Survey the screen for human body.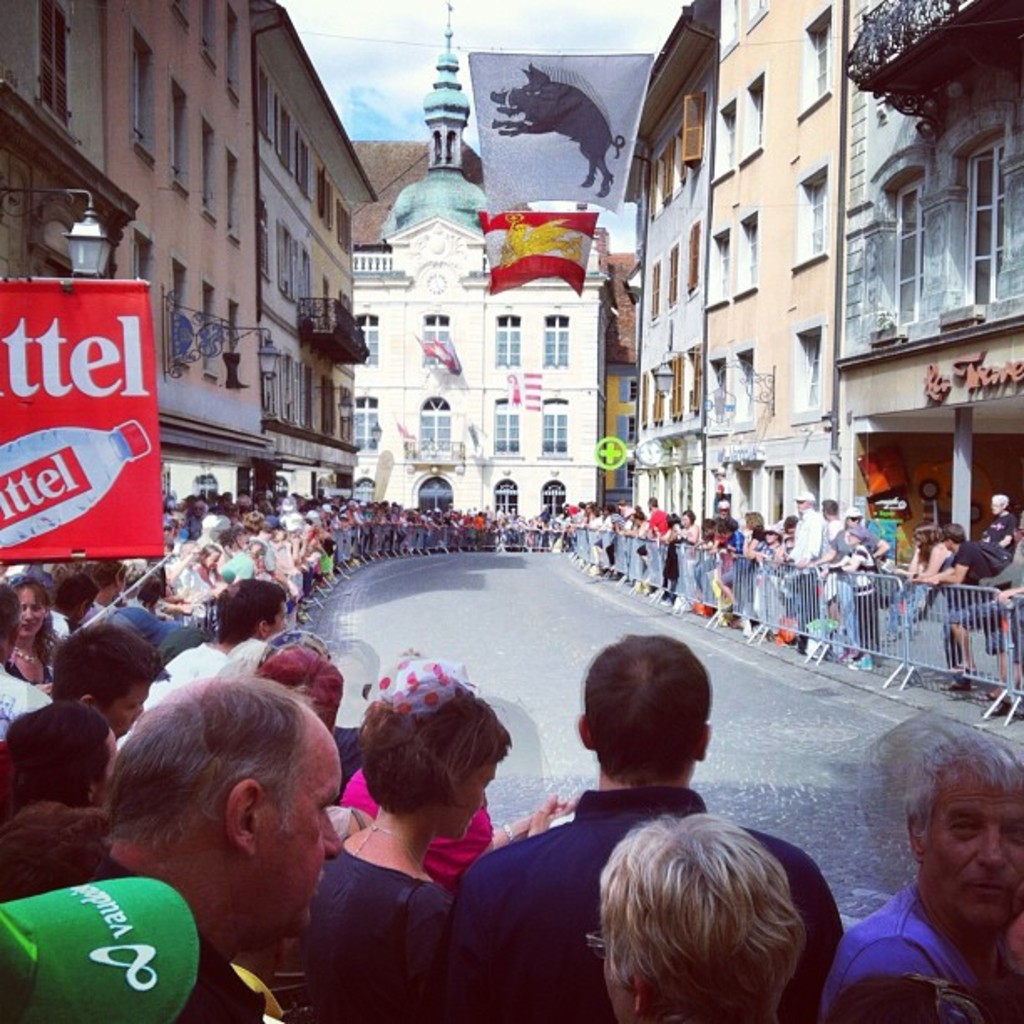
Survey found: bbox=(0, 681, 336, 1022).
